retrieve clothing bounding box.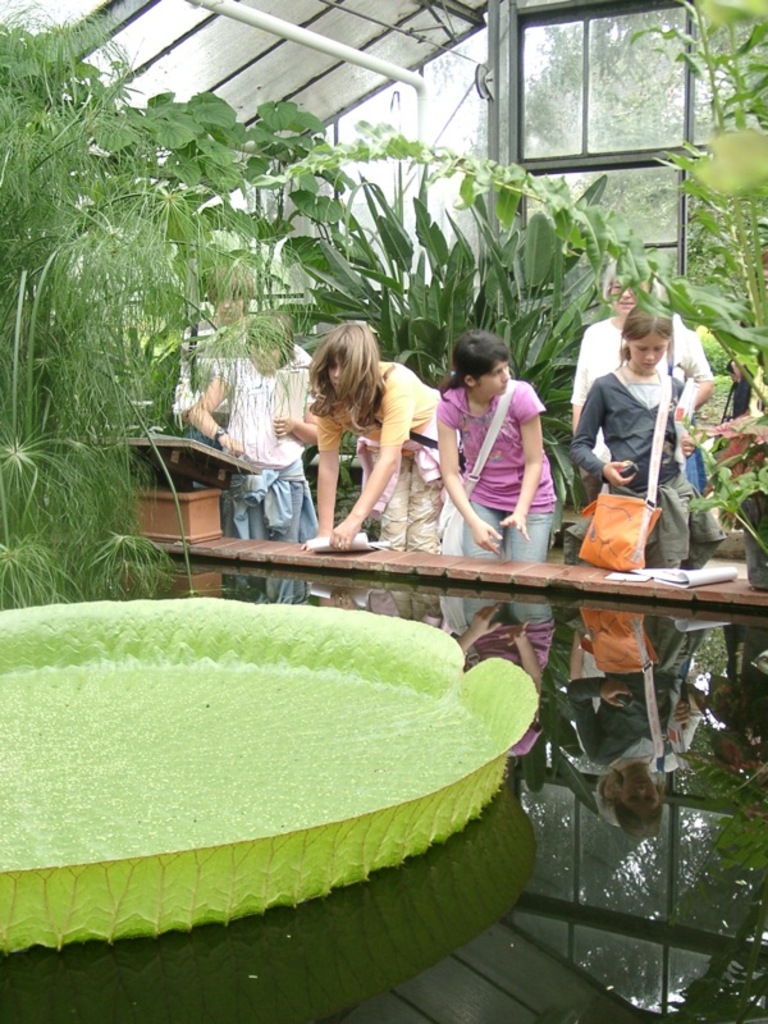
Bounding box: BBox(571, 319, 704, 518).
